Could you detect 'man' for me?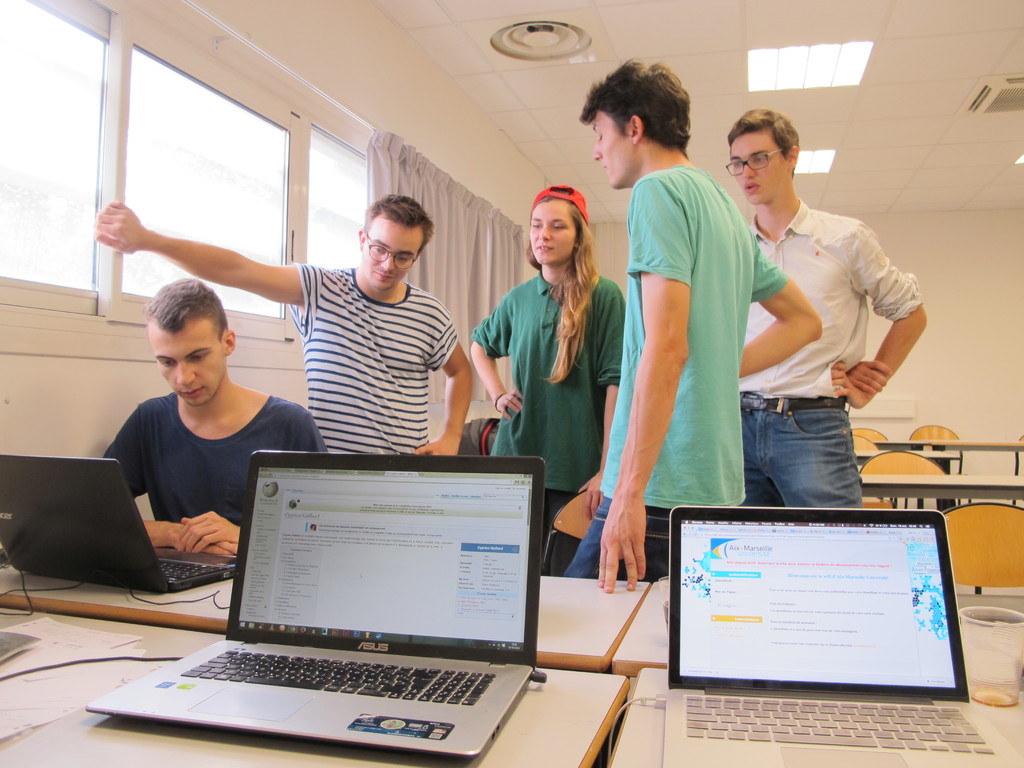
Detection result: (x1=92, y1=193, x2=476, y2=461).
